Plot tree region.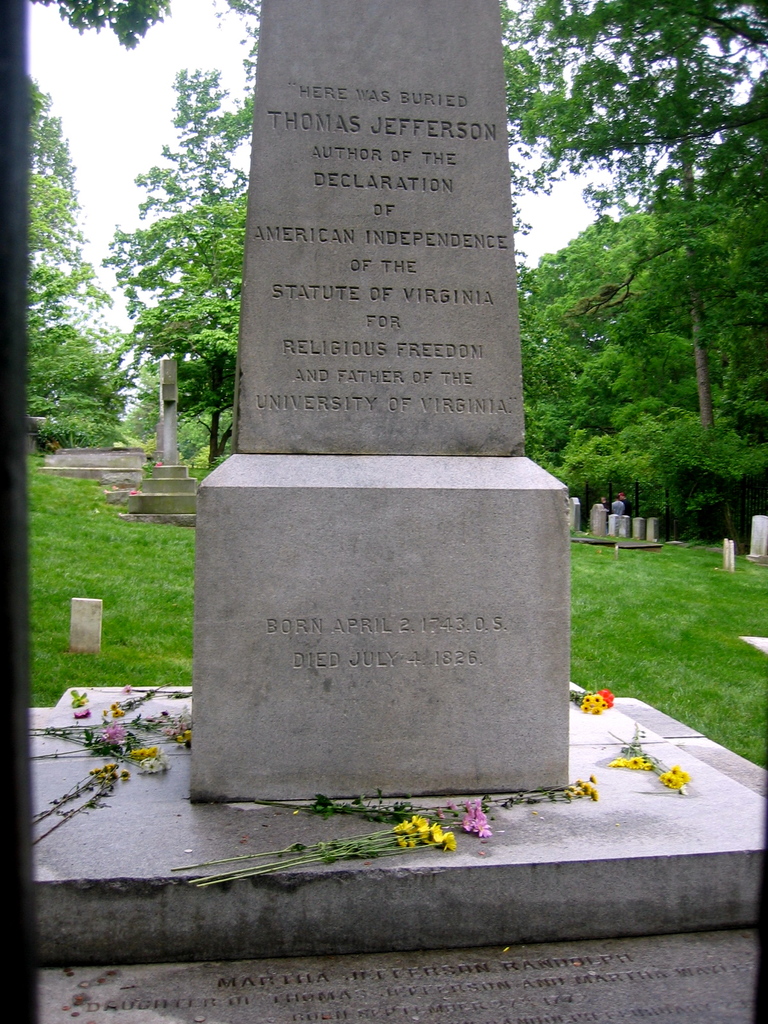
Plotted at 31:1:169:56.
